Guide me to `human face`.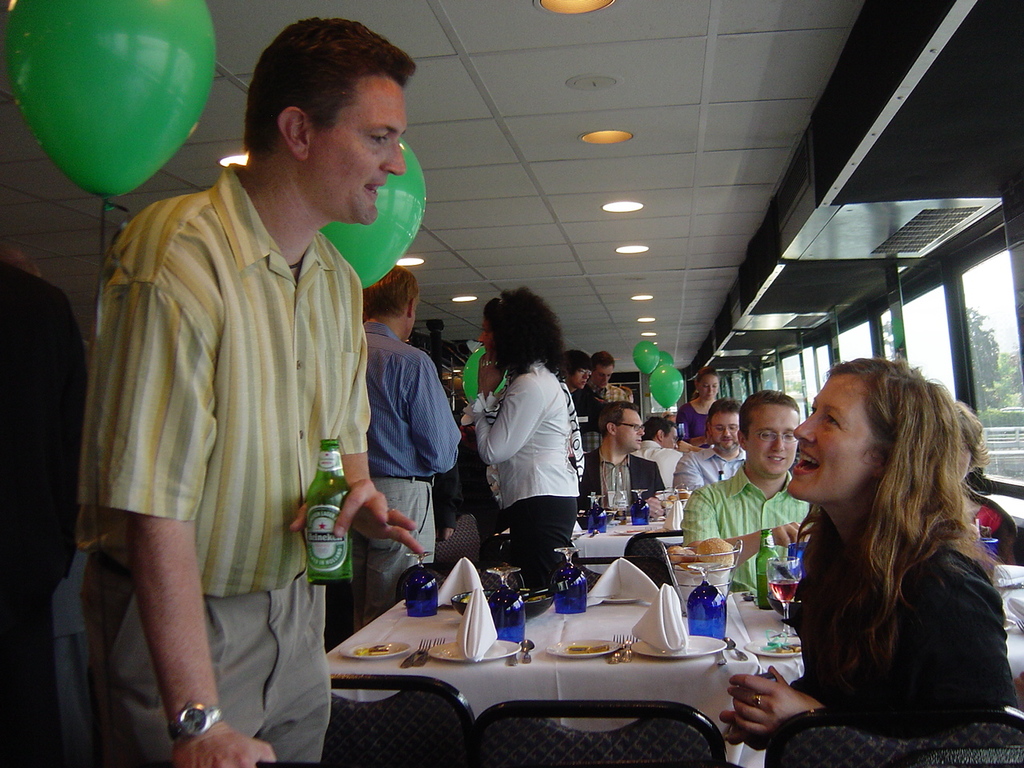
Guidance: x1=782, y1=366, x2=866, y2=500.
